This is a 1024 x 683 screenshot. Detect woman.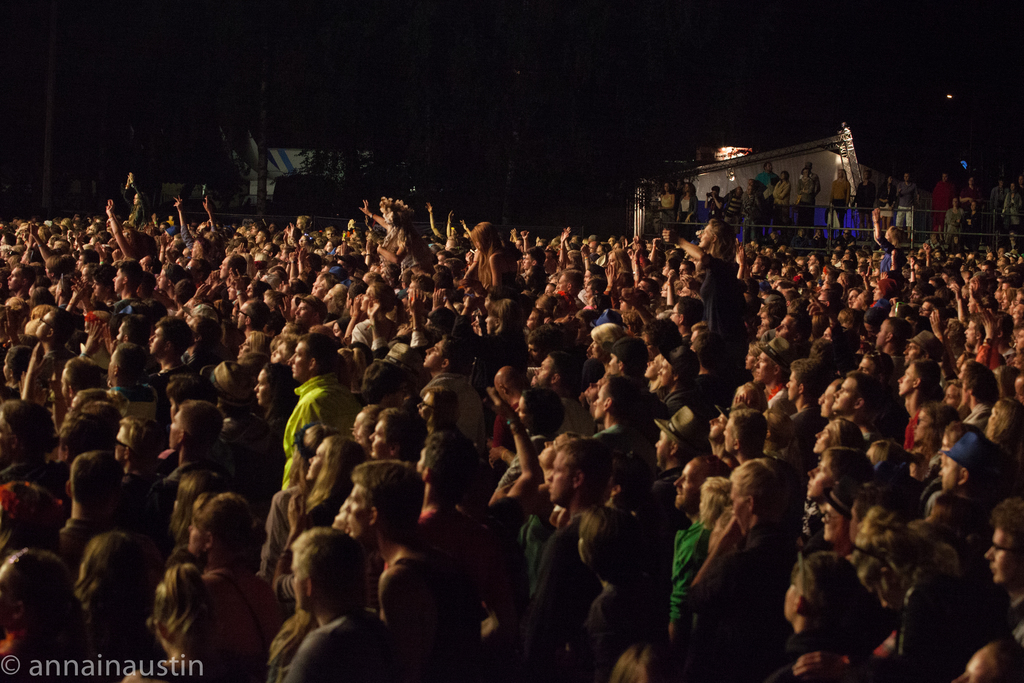
Rect(1003, 183, 1023, 242).
